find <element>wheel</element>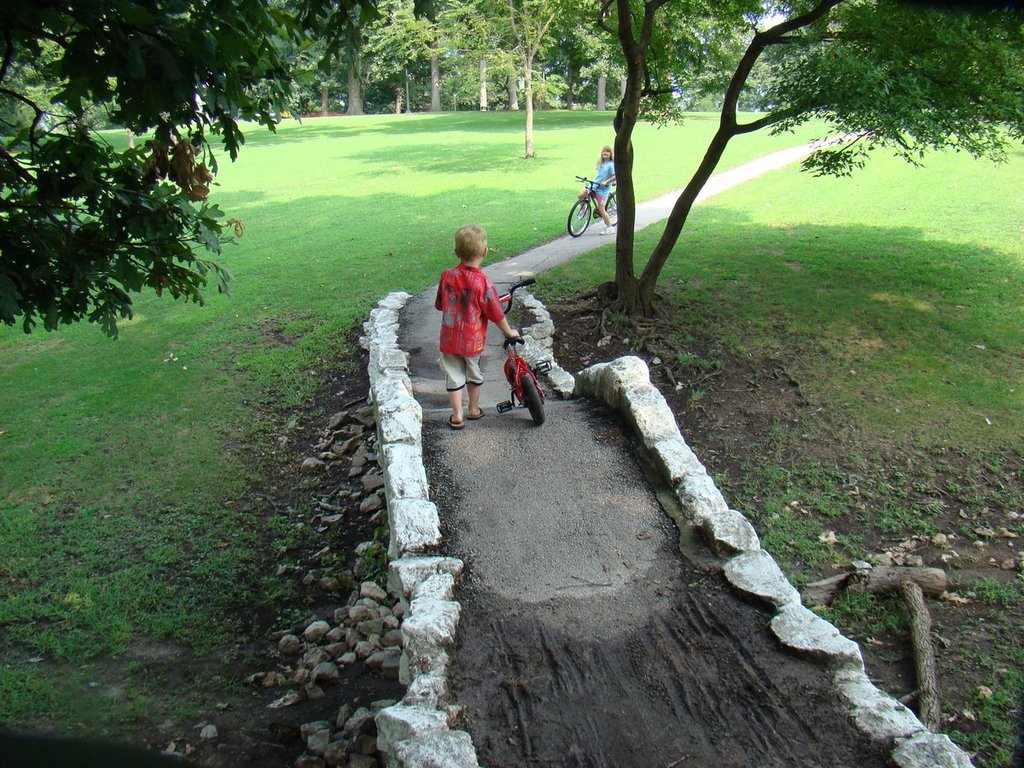
BBox(568, 195, 591, 238)
